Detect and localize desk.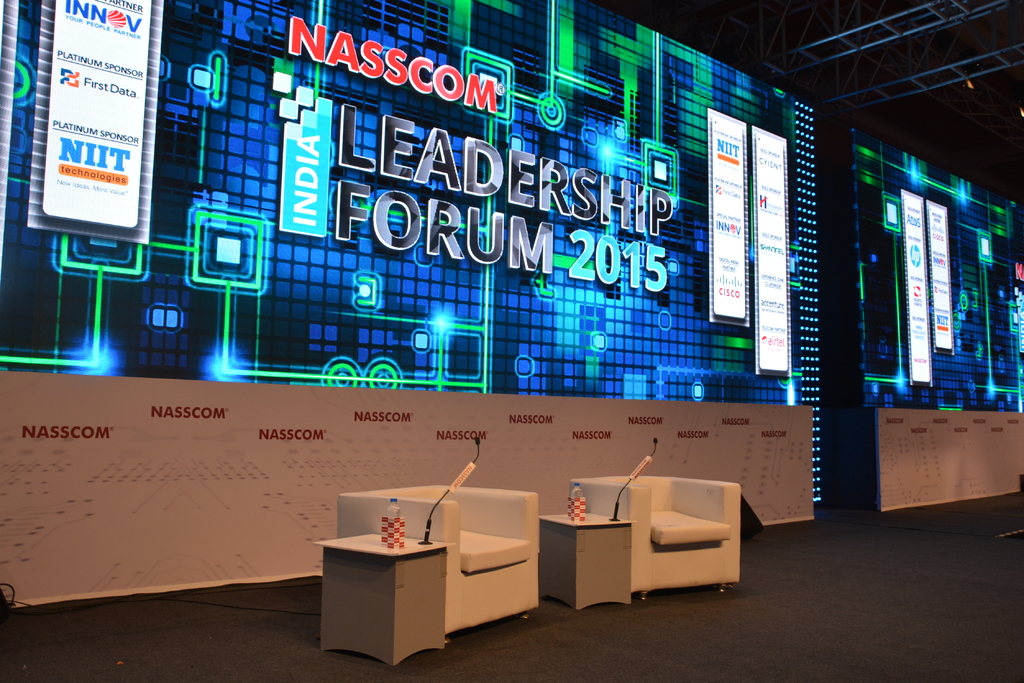
Localized at Rect(314, 532, 454, 668).
